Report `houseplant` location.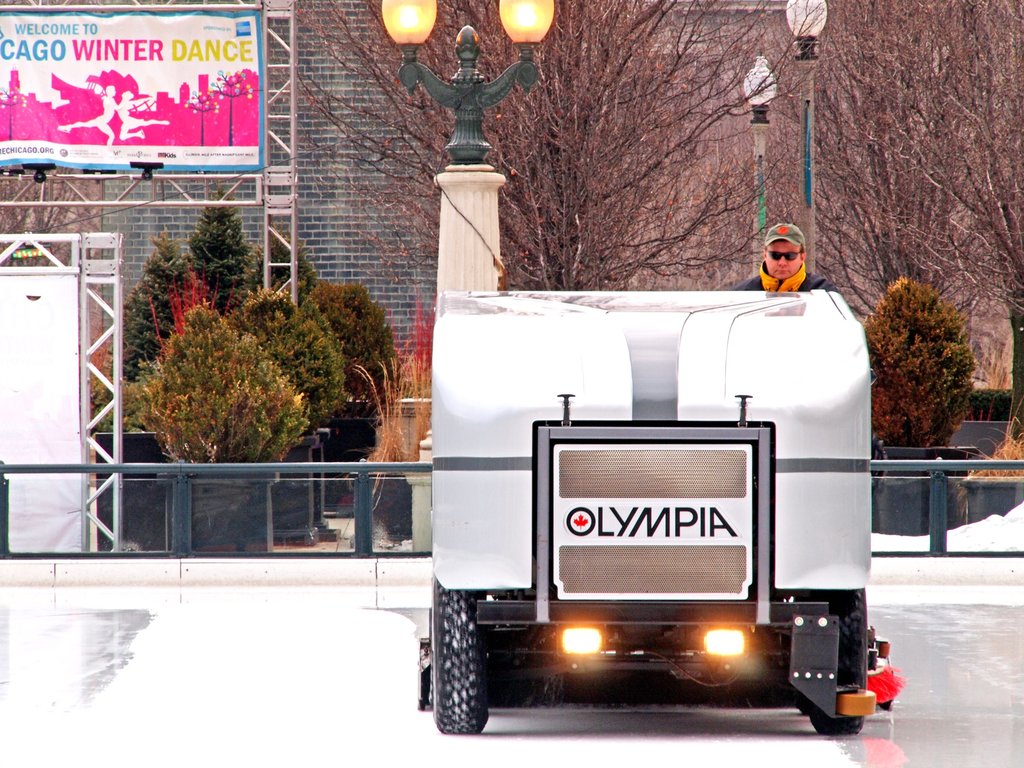
Report: <box>865,466,972,543</box>.
